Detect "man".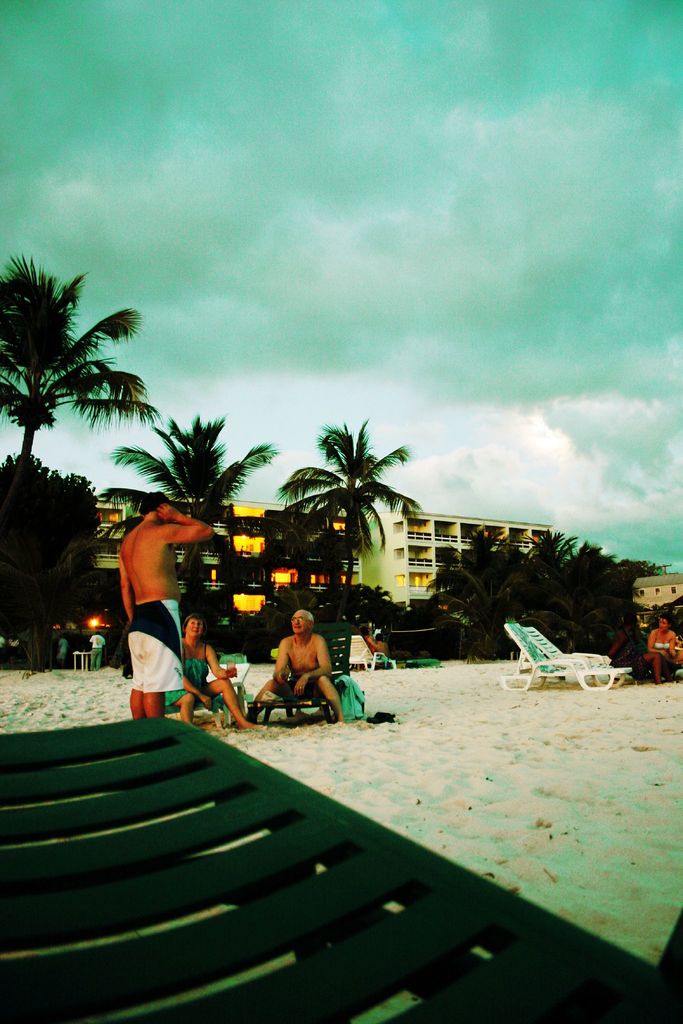
Detected at crop(629, 616, 682, 683).
